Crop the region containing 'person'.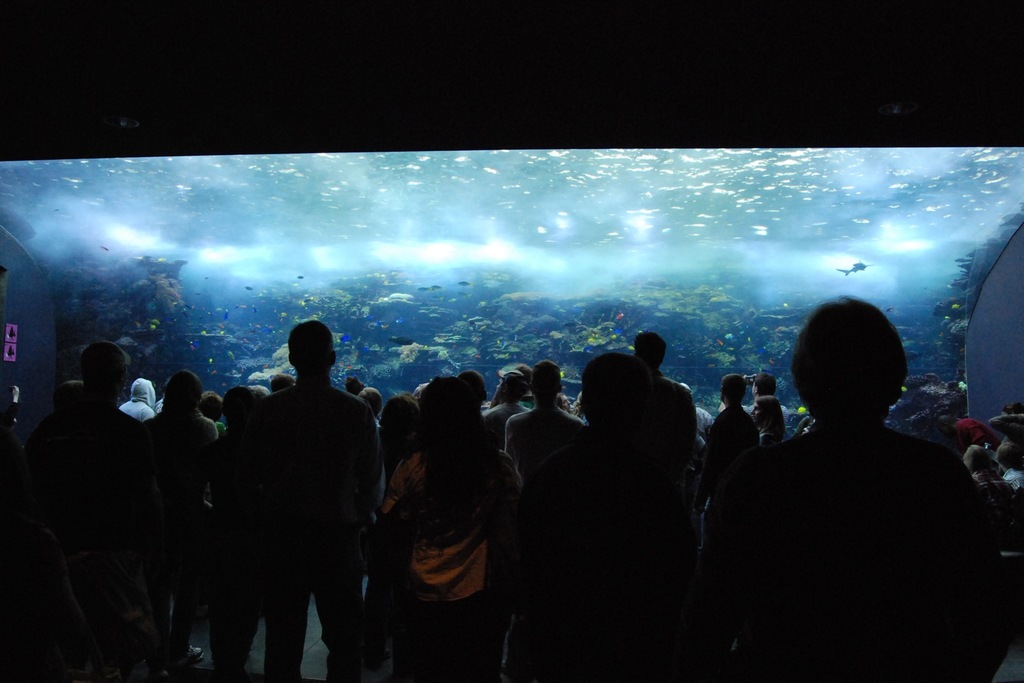
Crop region: detection(495, 350, 691, 682).
